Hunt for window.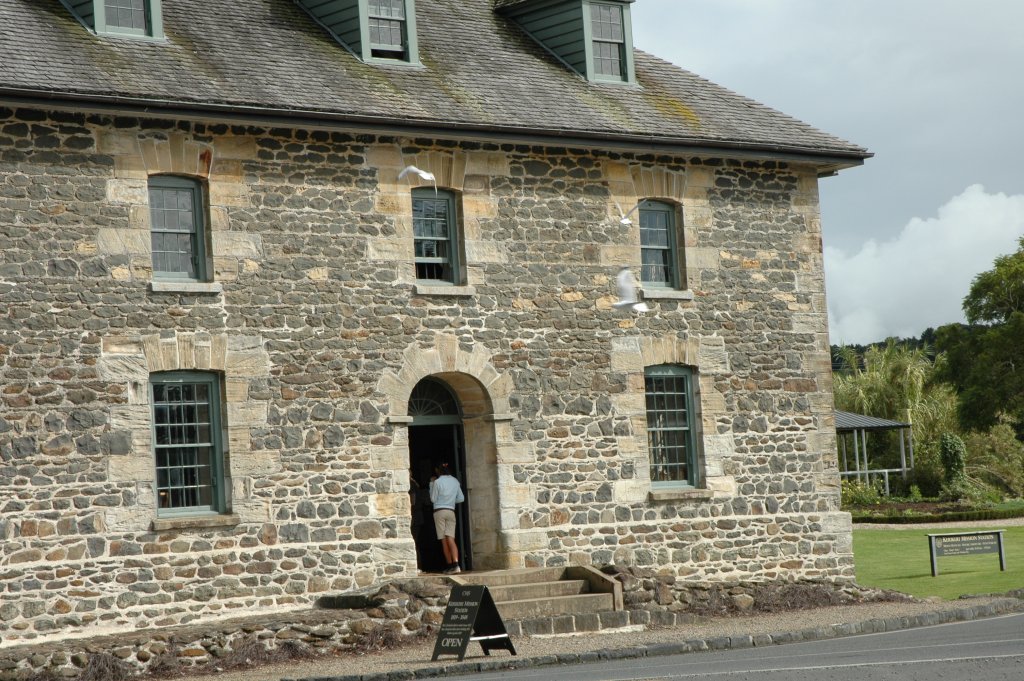
Hunted down at <region>417, 186, 457, 283</region>.
